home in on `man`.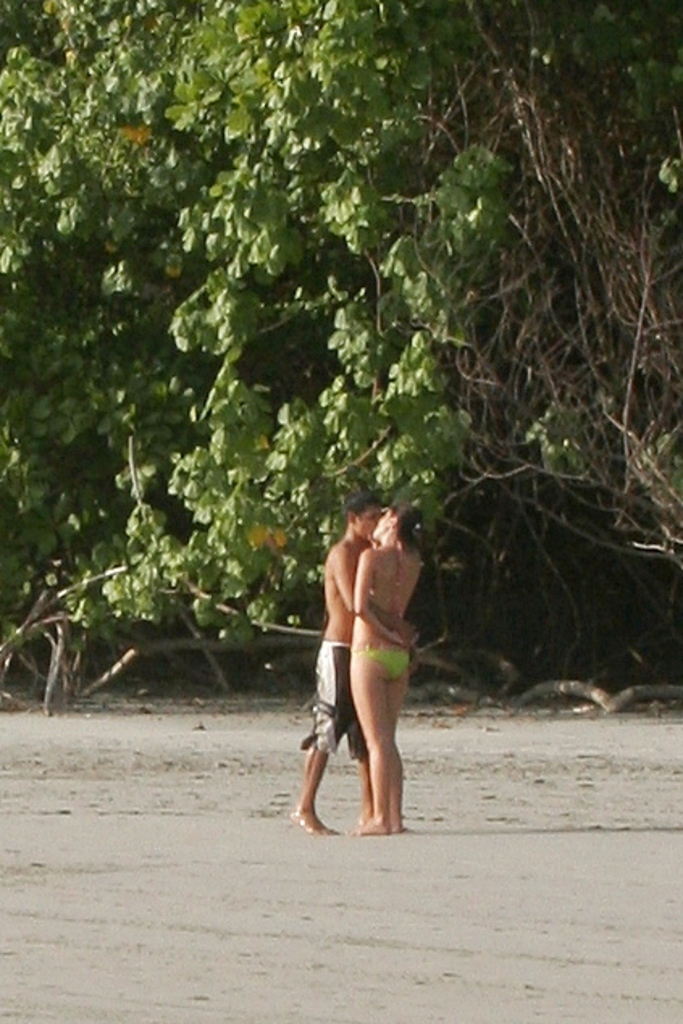
Homed in at <region>302, 481, 434, 840</region>.
